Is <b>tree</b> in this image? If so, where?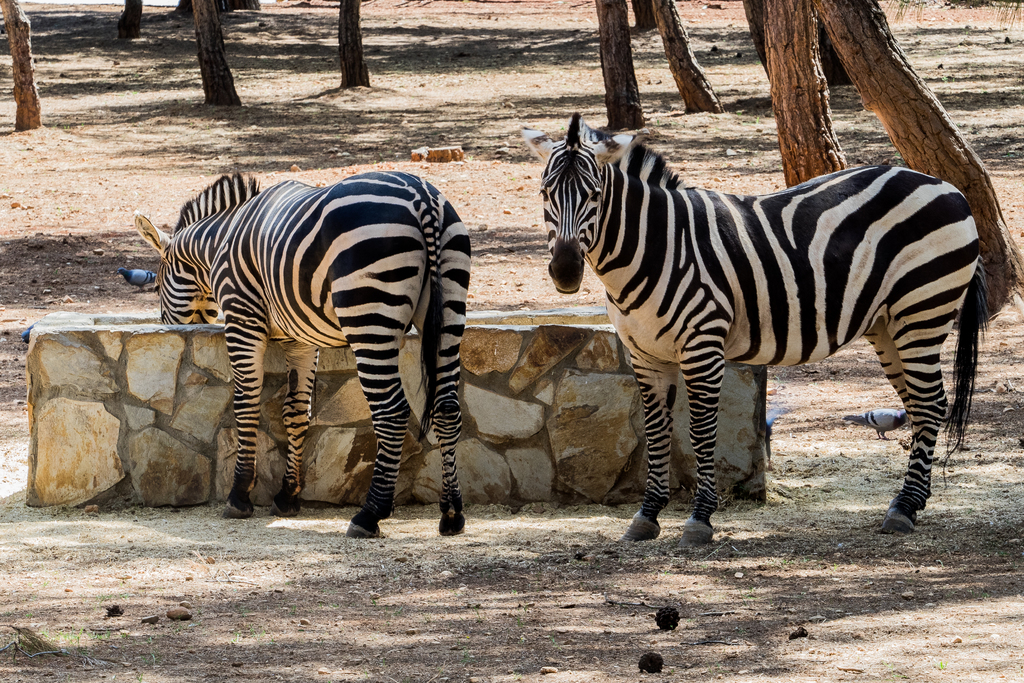
Yes, at (0, 0, 47, 134).
